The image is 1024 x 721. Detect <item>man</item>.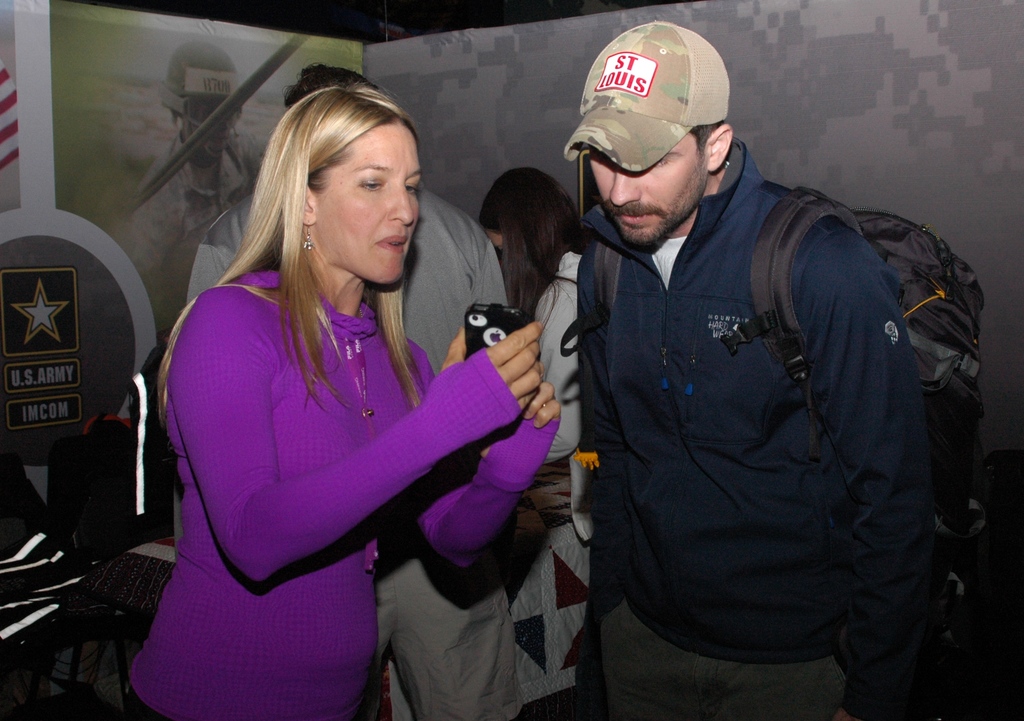
Detection: x1=511 y1=14 x2=976 y2=720.
